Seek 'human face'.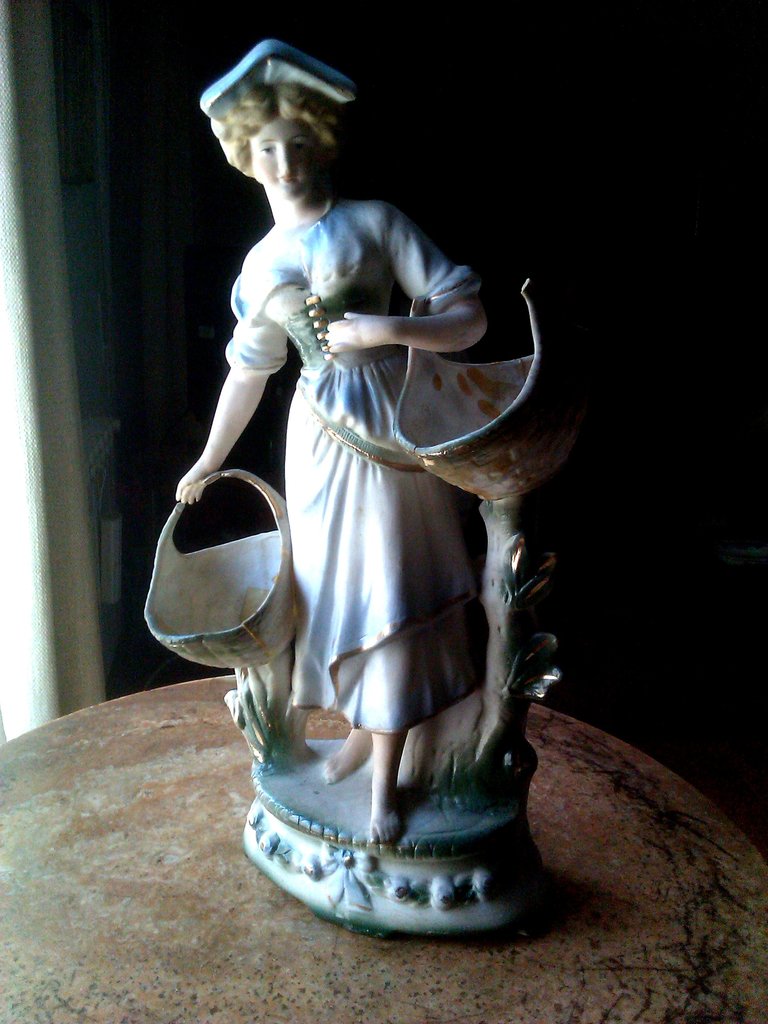
{"left": 253, "top": 111, "right": 322, "bottom": 202}.
